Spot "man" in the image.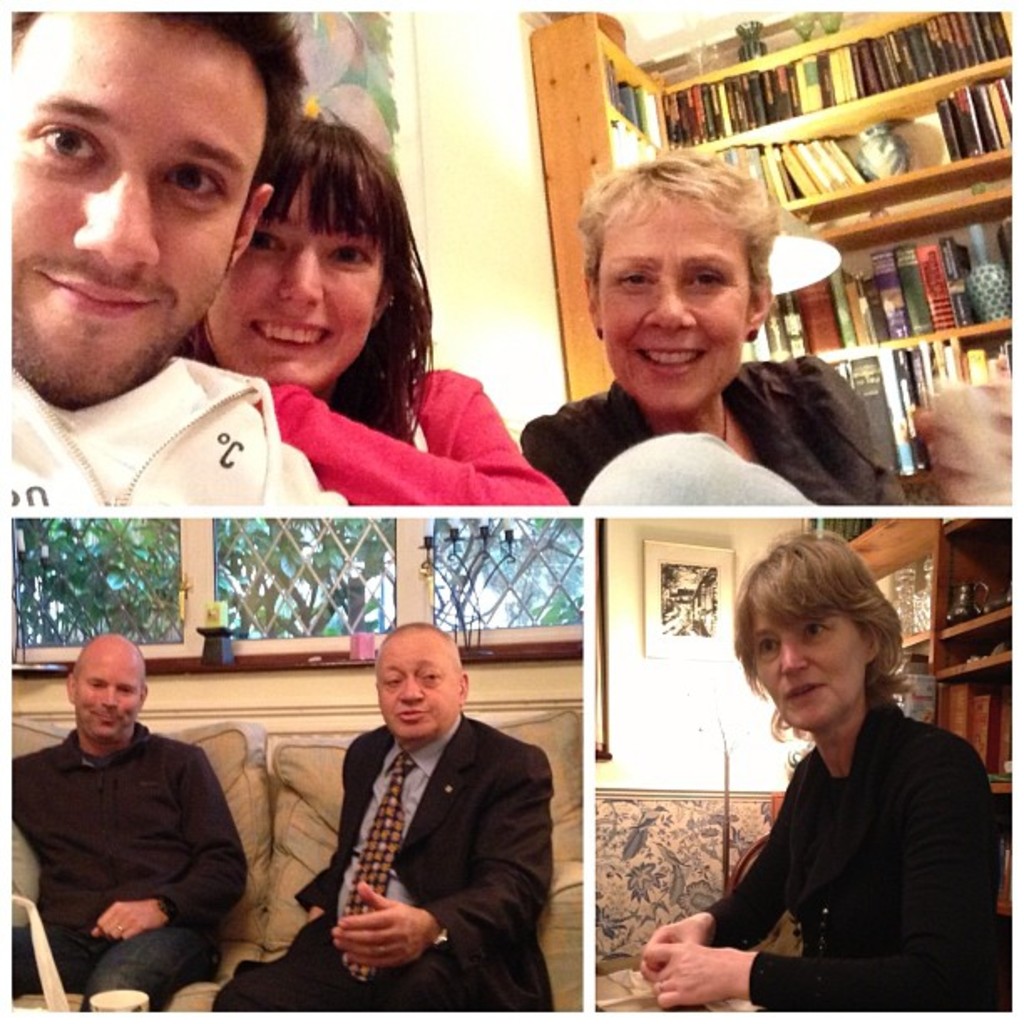
"man" found at locate(214, 624, 559, 1012).
